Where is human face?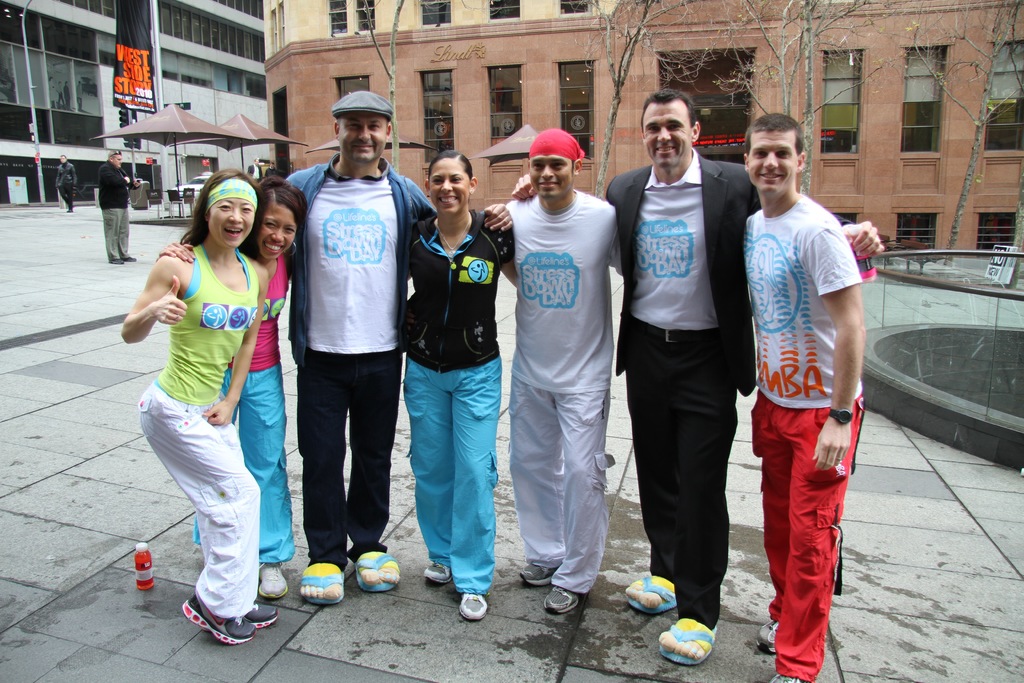
(339, 112, 387, 161).
